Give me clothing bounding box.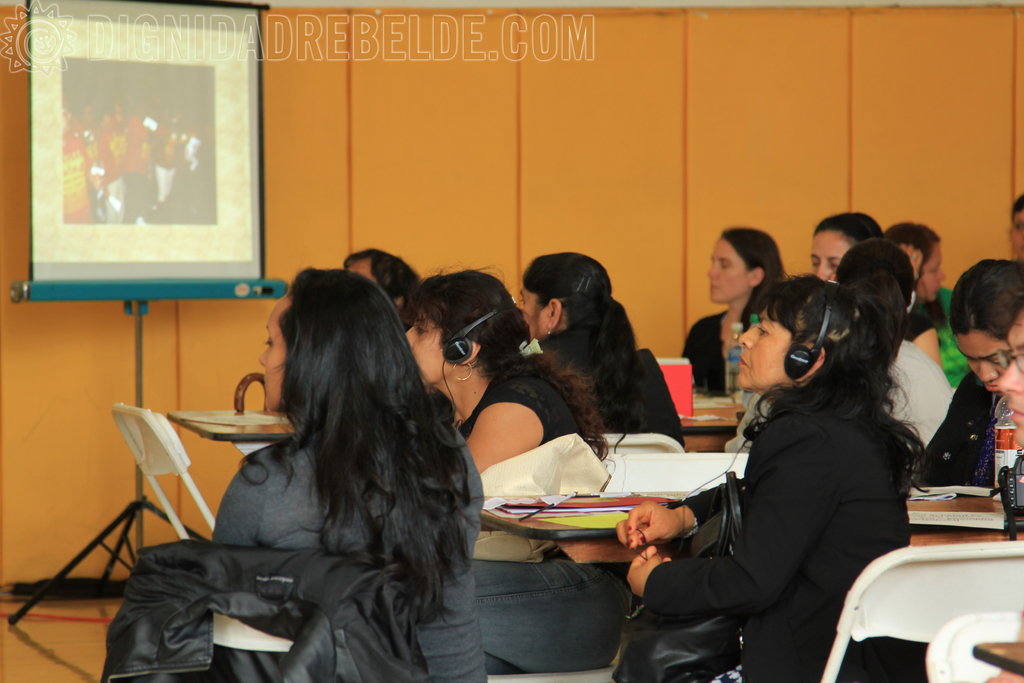
select_region(683, 306, 738, 395).
